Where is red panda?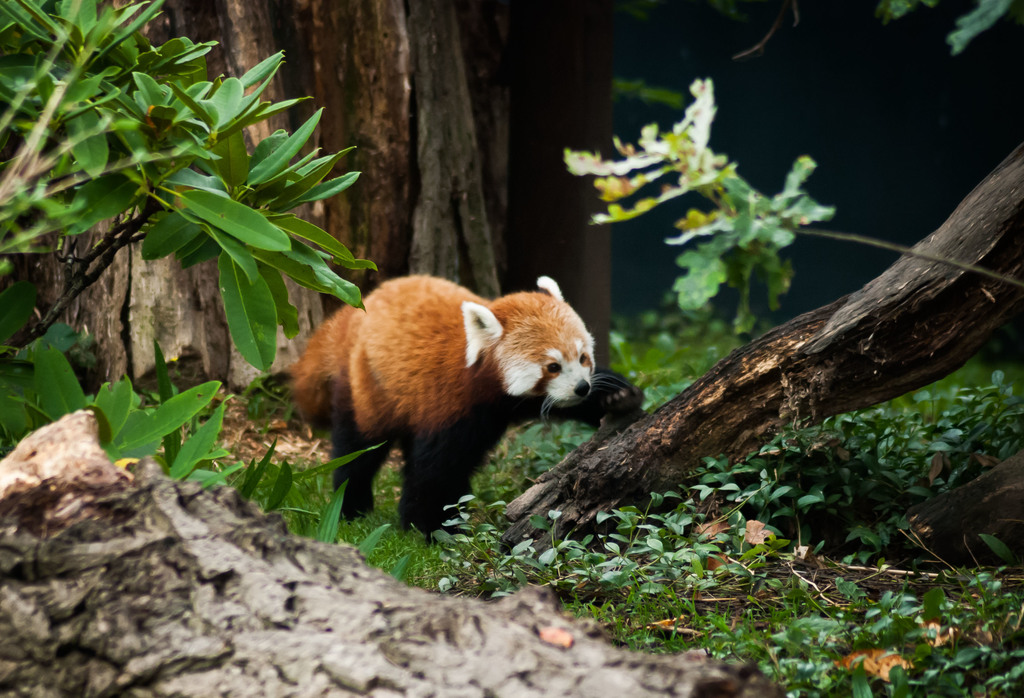
[x1=268, y1=274, x2=627, y2=539].
